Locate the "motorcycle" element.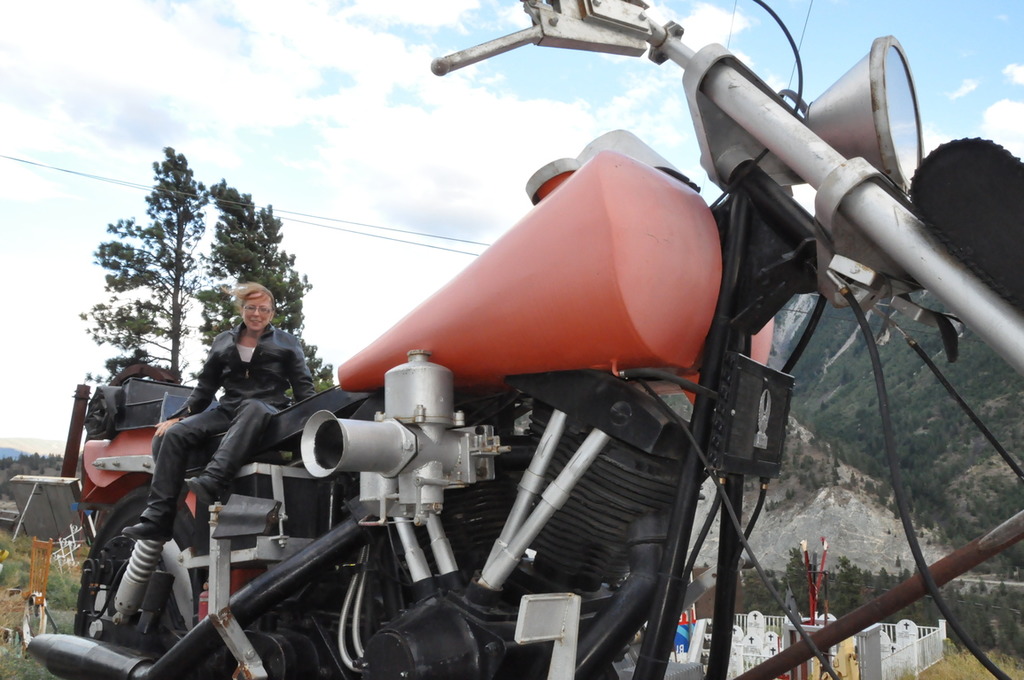
Element bbox: <bbox>74, 119, 994, 665</bbox>.
